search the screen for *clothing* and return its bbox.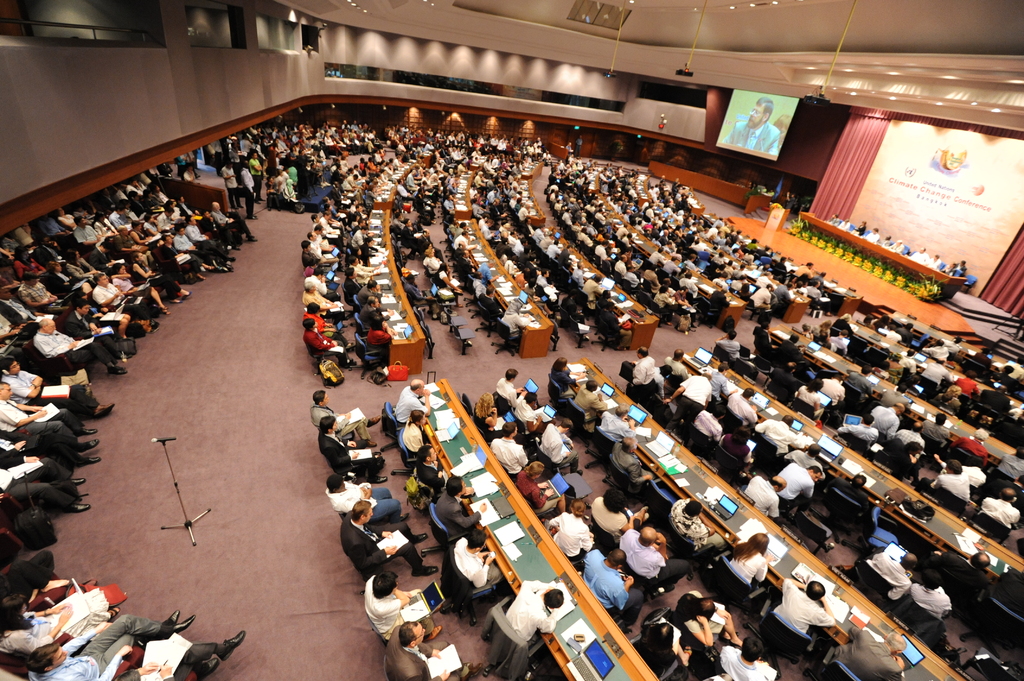
Found: box(760, 421, 800, 455).
